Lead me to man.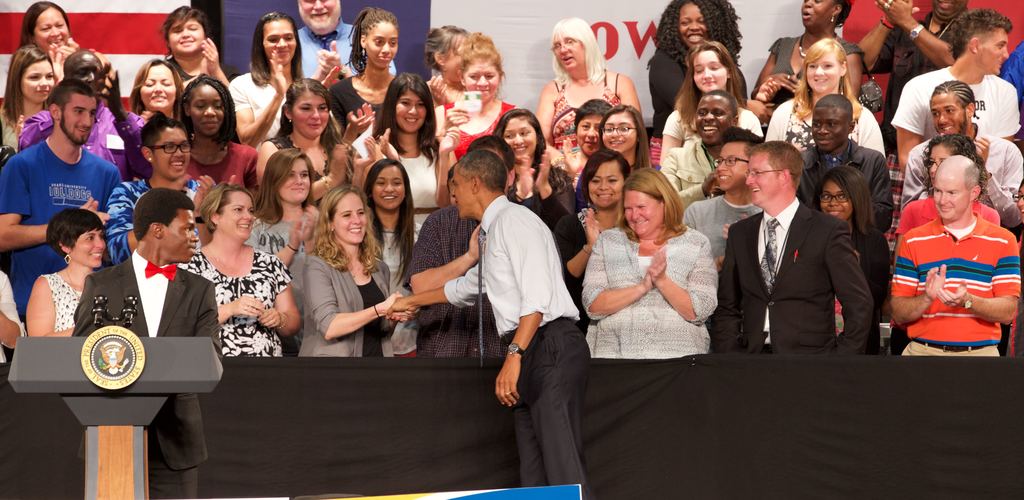
Lead to [x1=686, y1=134, x2=763, y2=272].
